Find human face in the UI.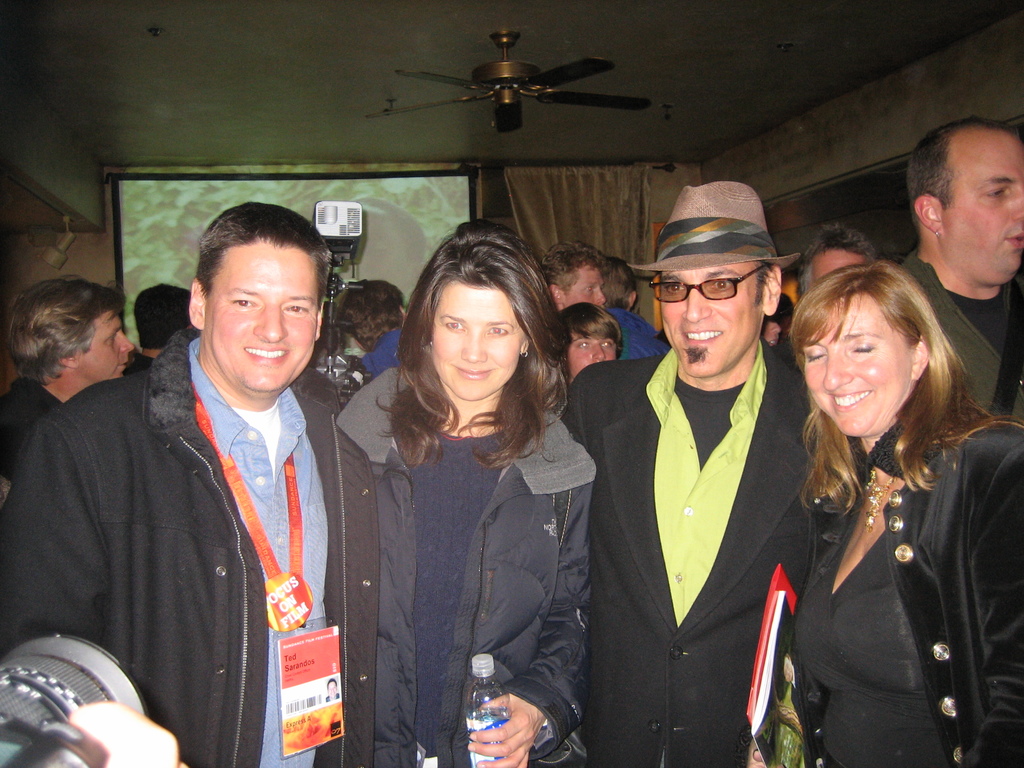
UI element at x1=944 y1=143 x2=1023 y2=278.
